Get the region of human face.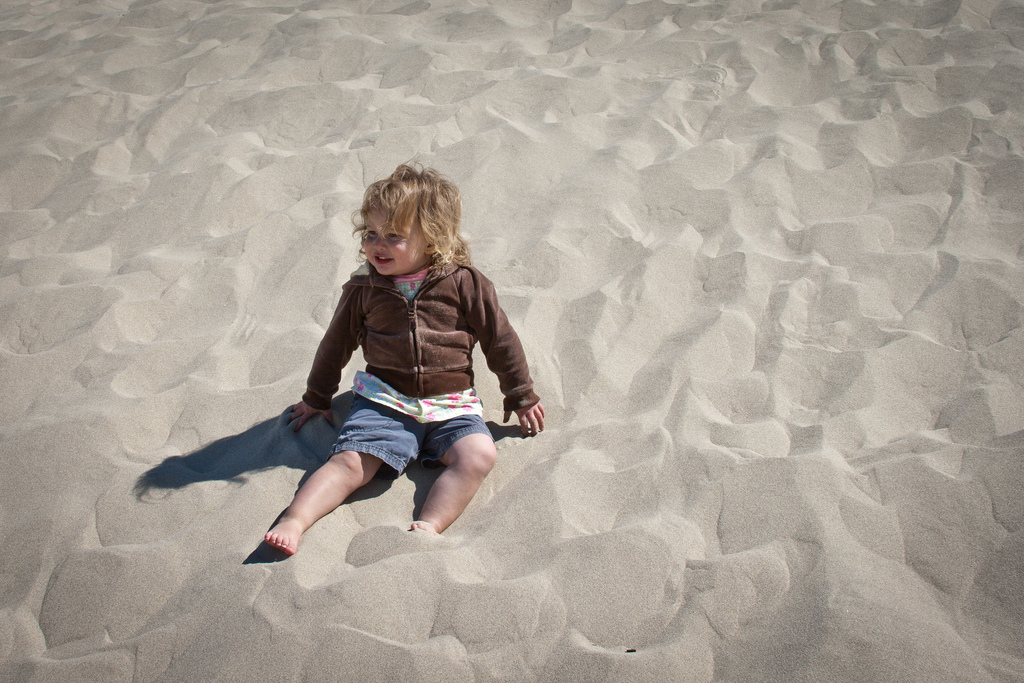
rect(360, 210, 429, 276).
